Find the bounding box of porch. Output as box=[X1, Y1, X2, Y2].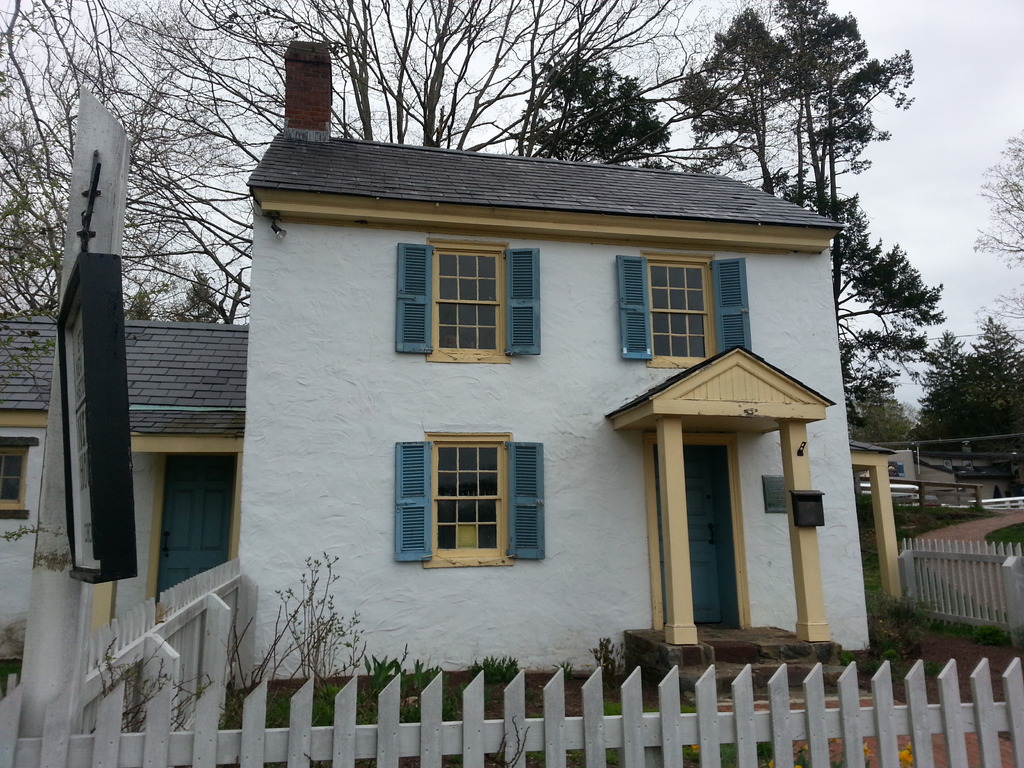
box=[0, 529, 1023, 767].
